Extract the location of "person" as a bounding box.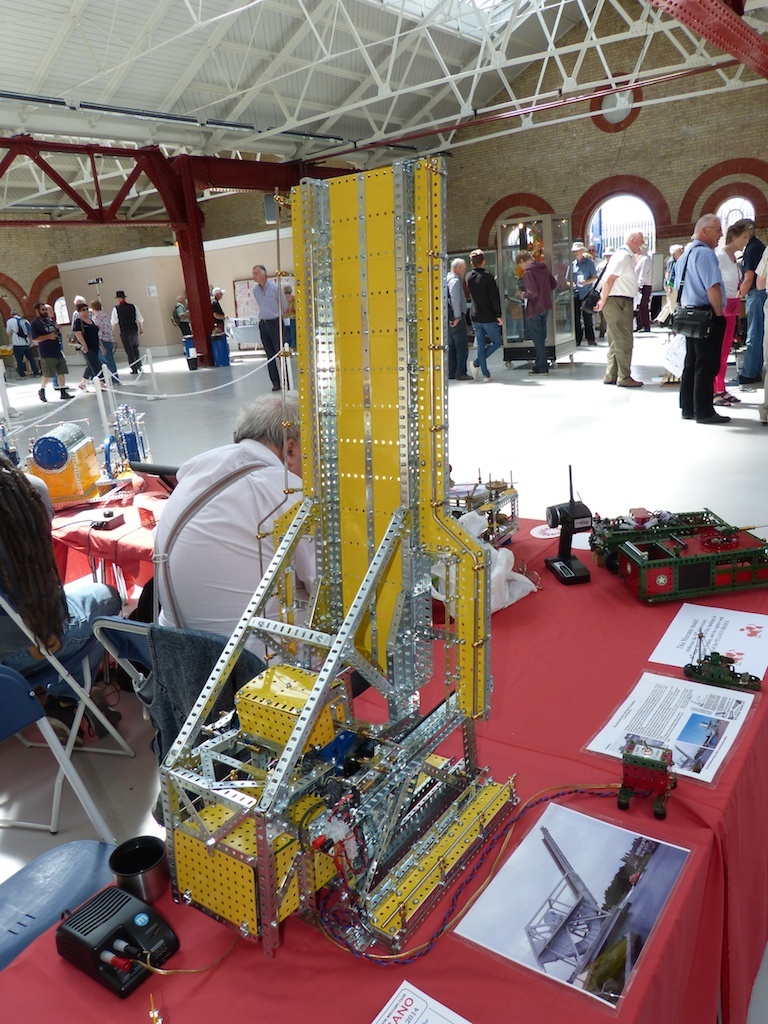
<box>728,229,767,381</box>.
